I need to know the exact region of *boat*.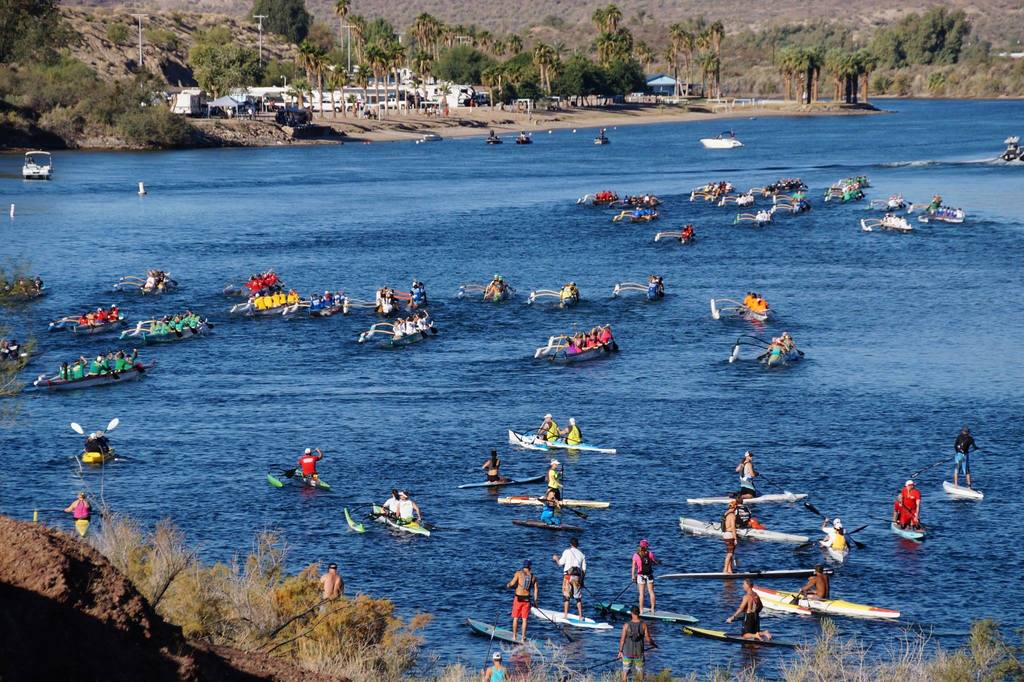
Region: select_region(609, 190, 646, 206).
